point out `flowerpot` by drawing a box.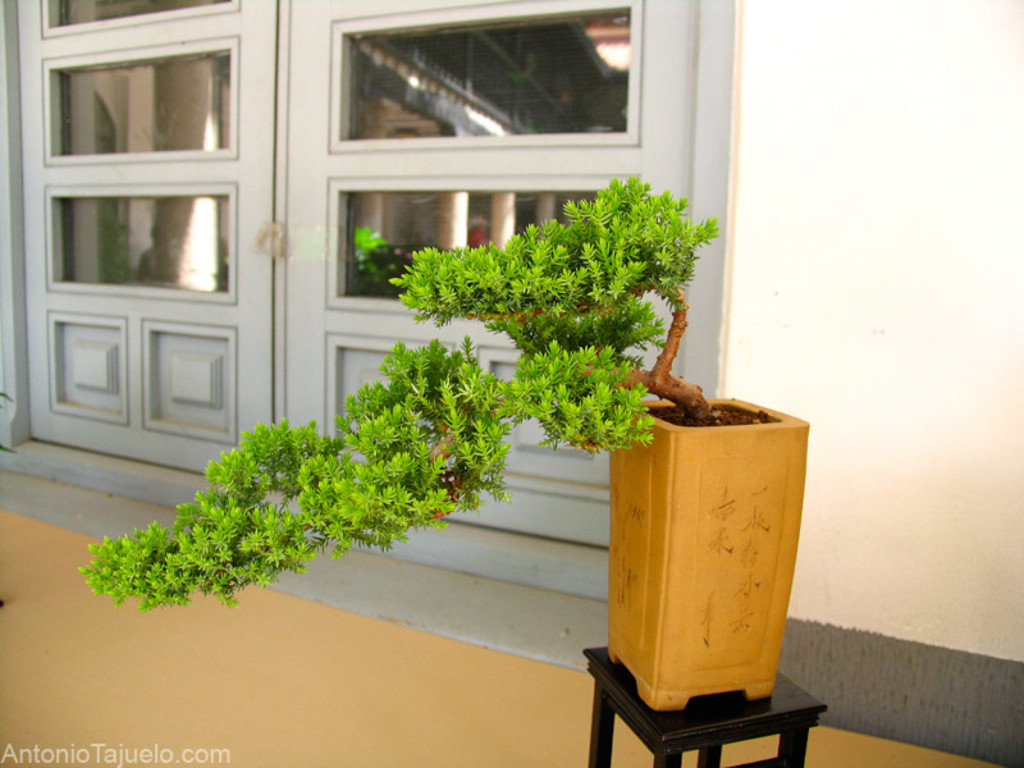
crop(586, 20, 632, 69).
